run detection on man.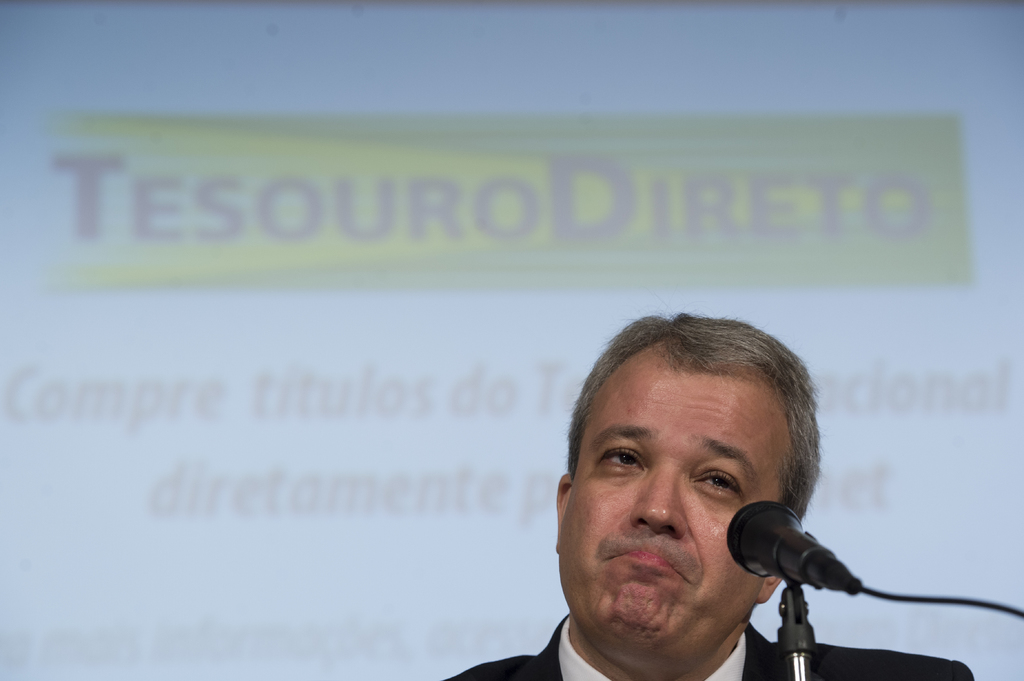
Result: l=361, t=310, r=991, b=680.
